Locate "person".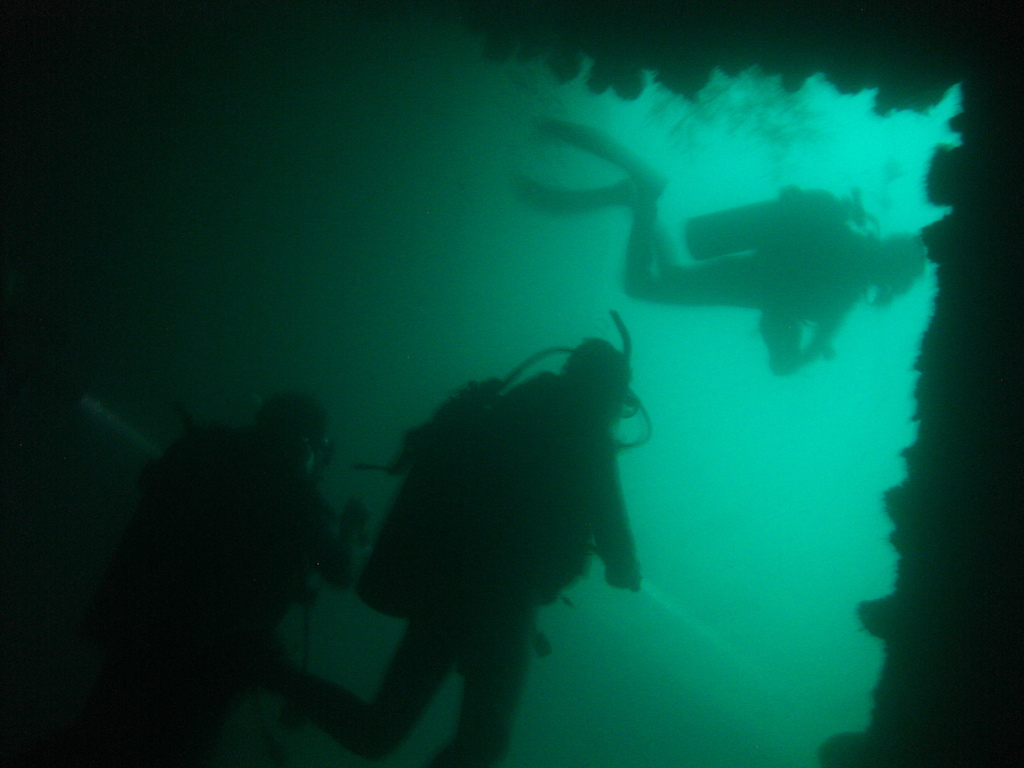
Bounding box: pyautogui.locateOnScreen(358, 335, 639, 767).
